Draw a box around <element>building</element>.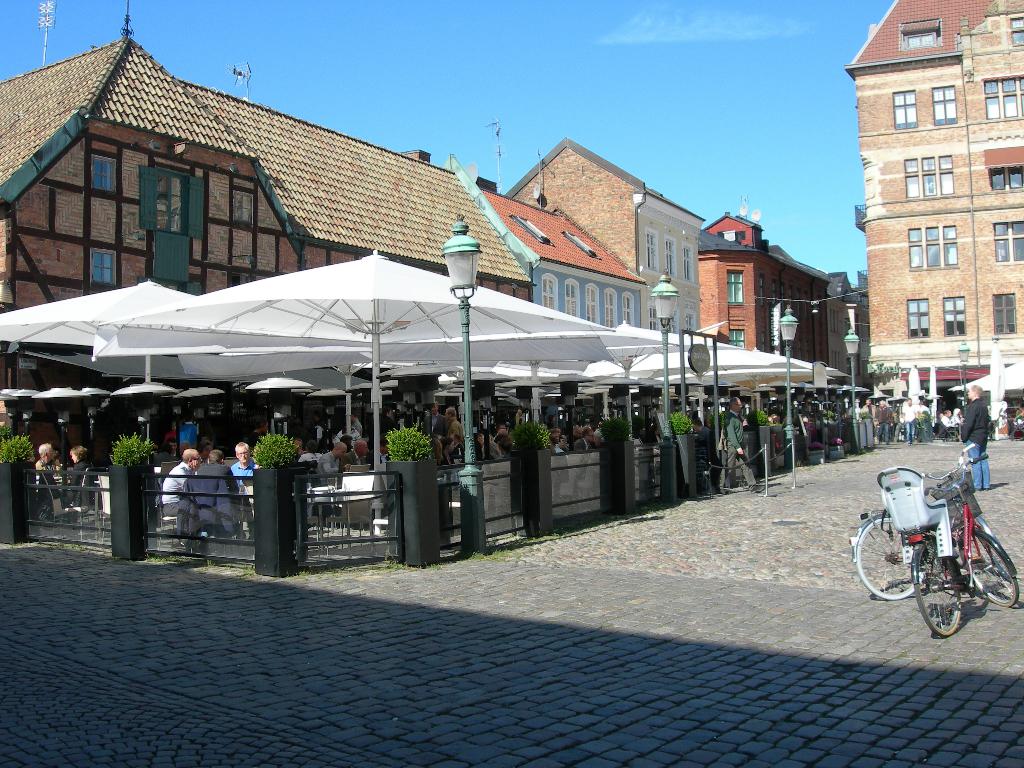
451,150,644,335.
